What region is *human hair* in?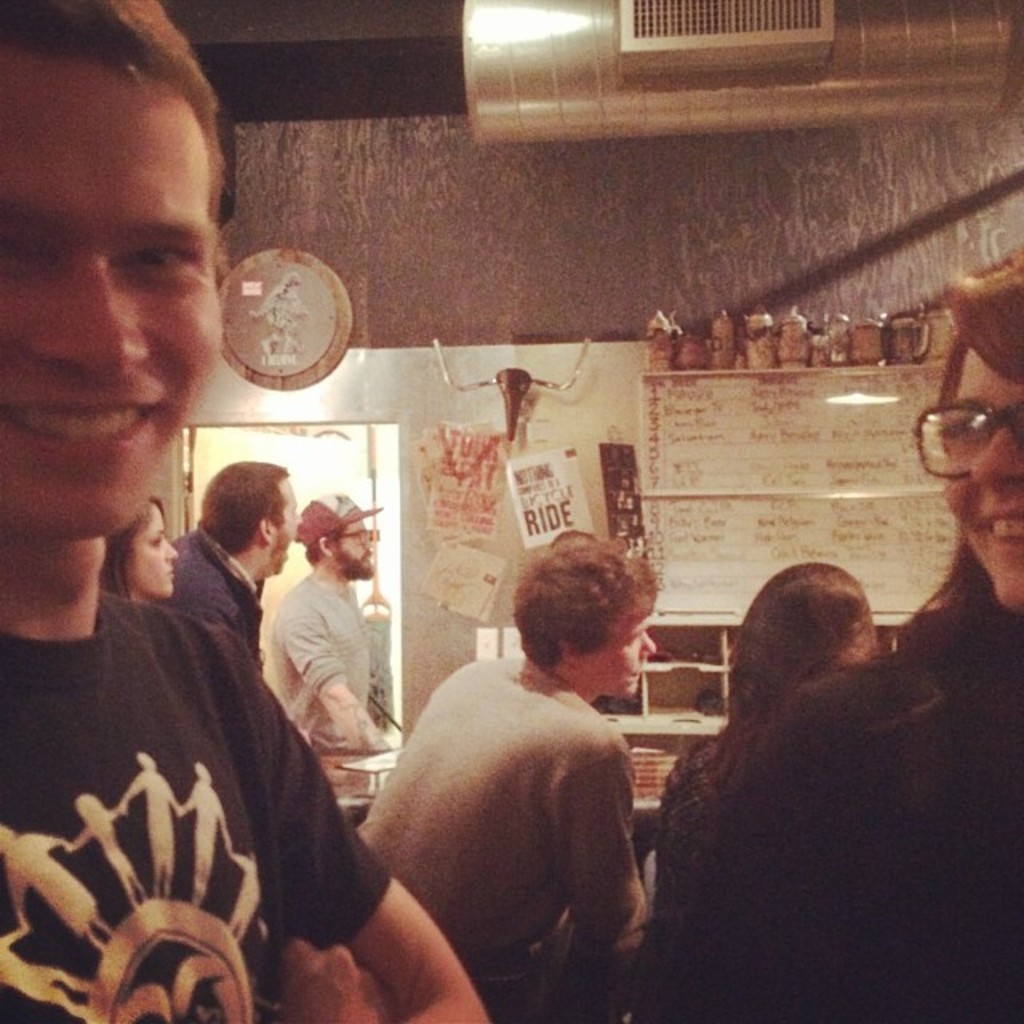
box(0, 0, 227, 277).
